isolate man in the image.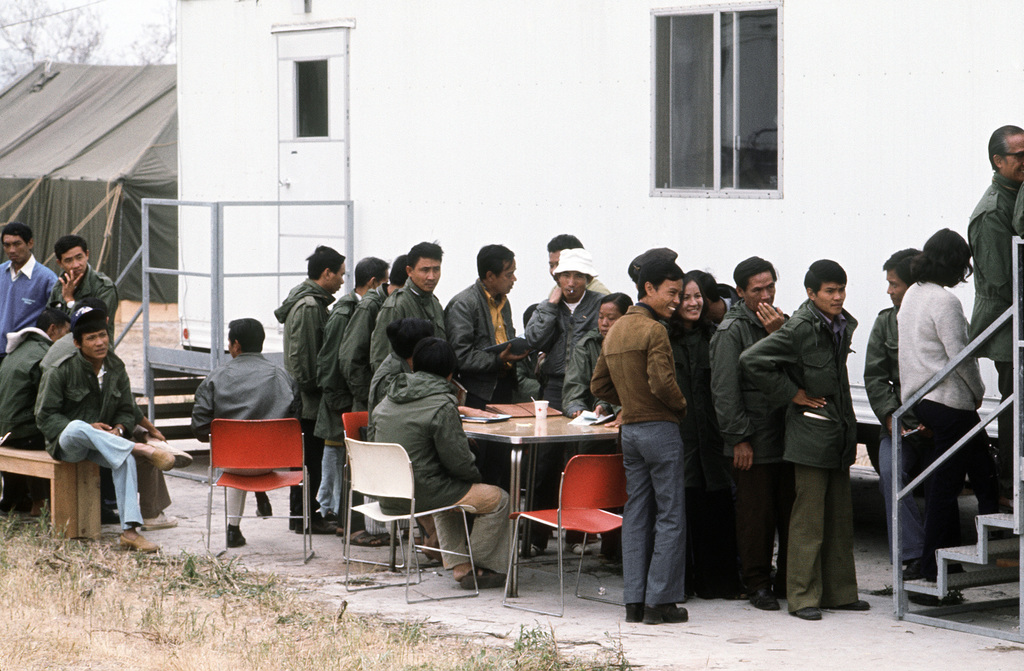
Isolated region: <box>739,257,888,631</box>.
